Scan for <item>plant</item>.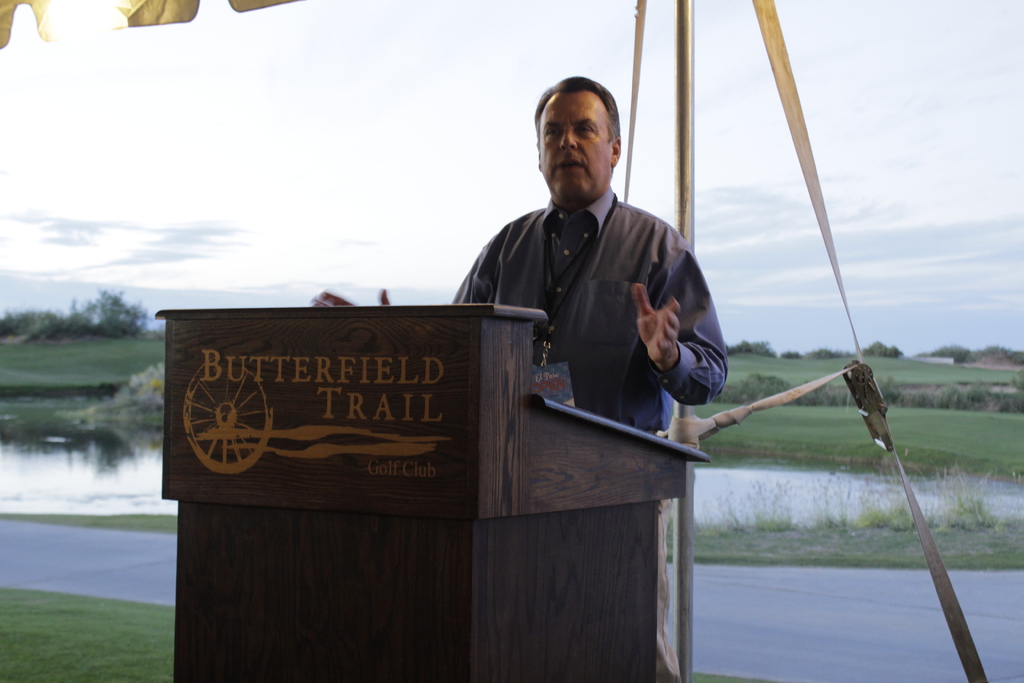
Scan result: <bbox>694, 477, 795, 538</bbox>.
